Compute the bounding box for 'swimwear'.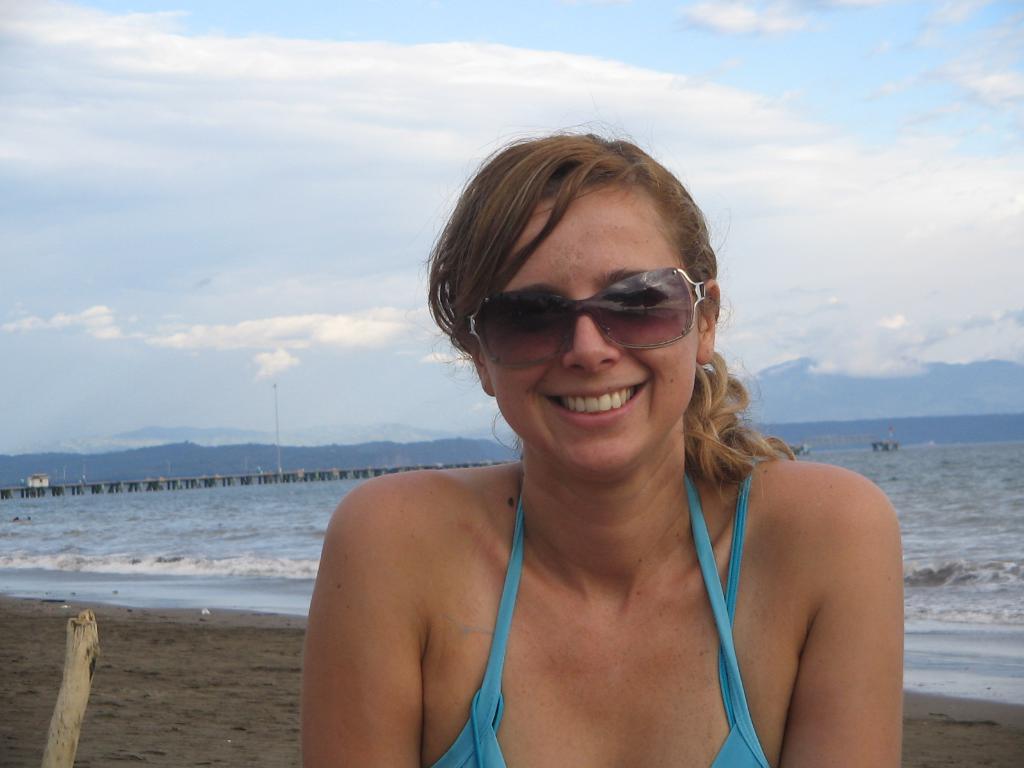
region(431, 455, 767, 767).
